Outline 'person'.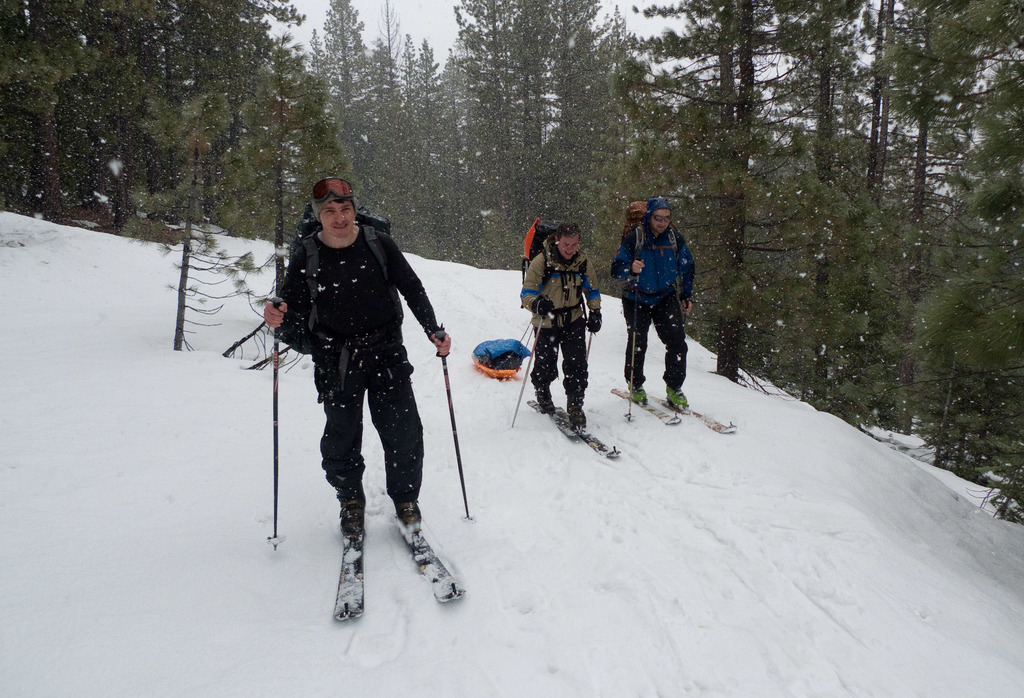
Outline: [516, 223, 600, 435].
